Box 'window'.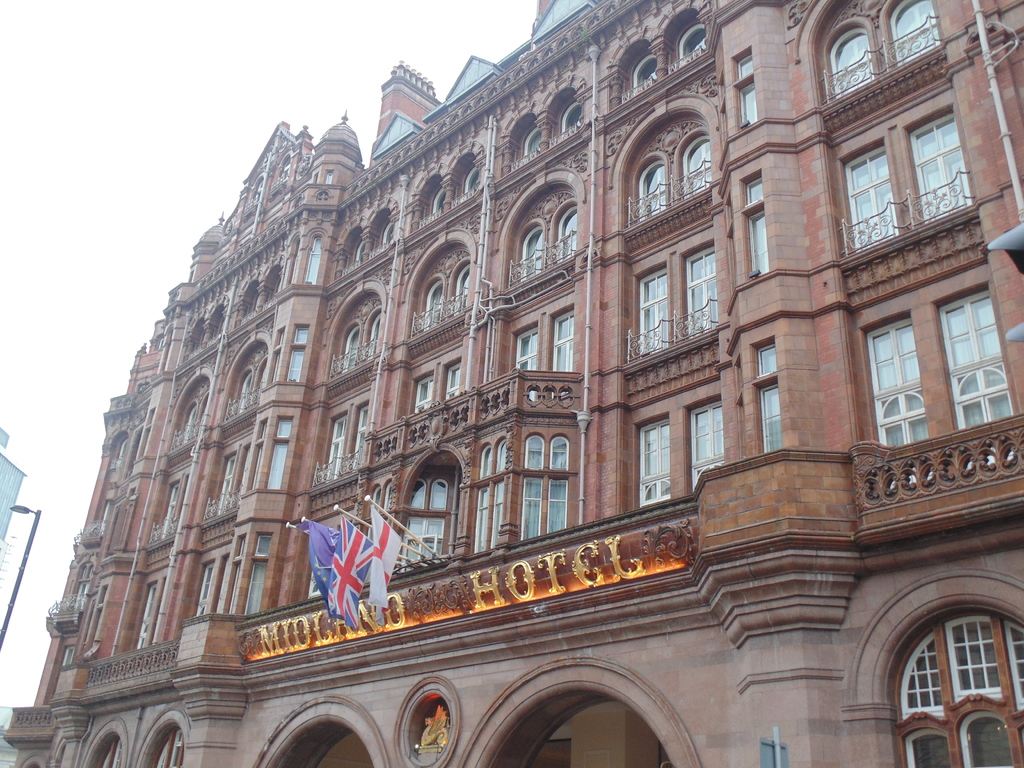
<box>682,22,705,62</box>.
